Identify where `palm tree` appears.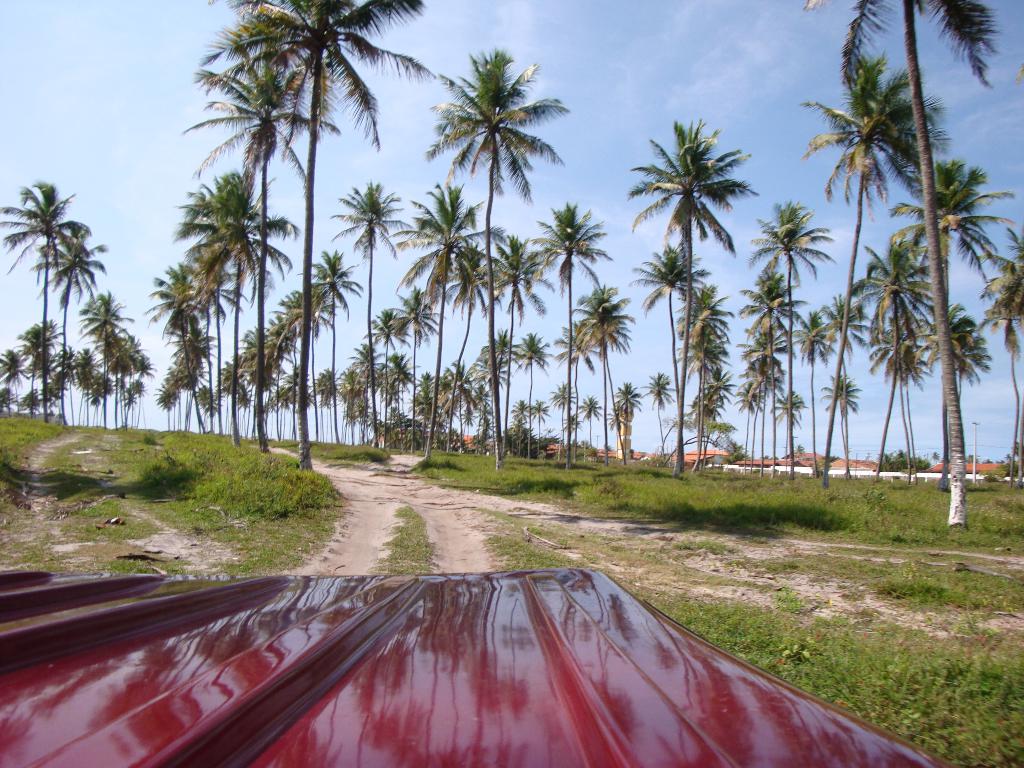
Appears at crop(412, 188, 468, 425).
